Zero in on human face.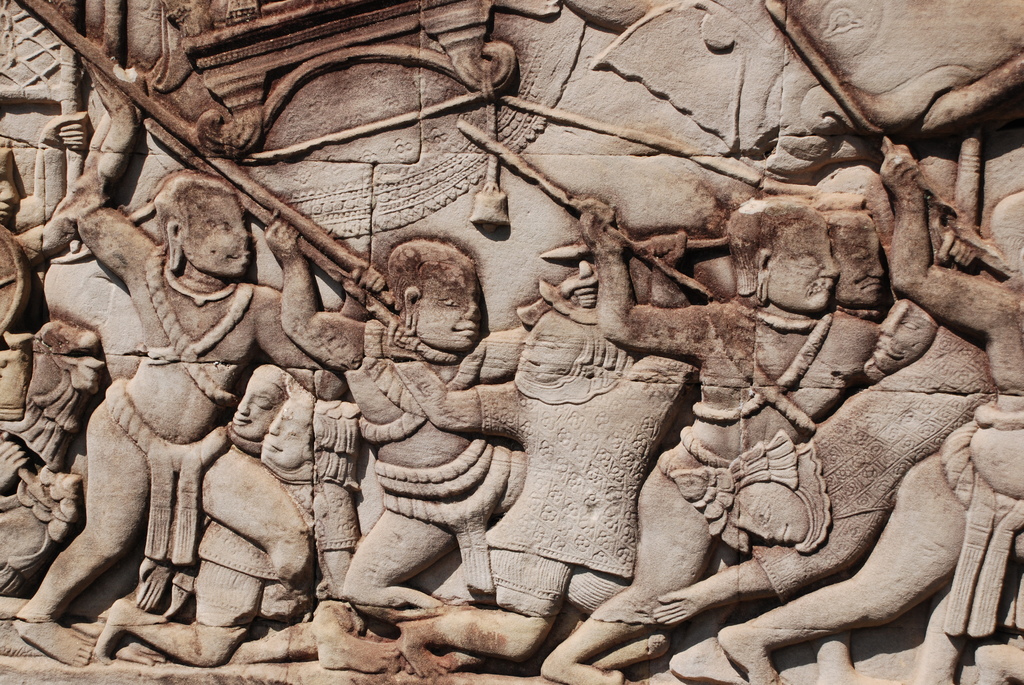
Zeroed in: (832,224,884,304).
